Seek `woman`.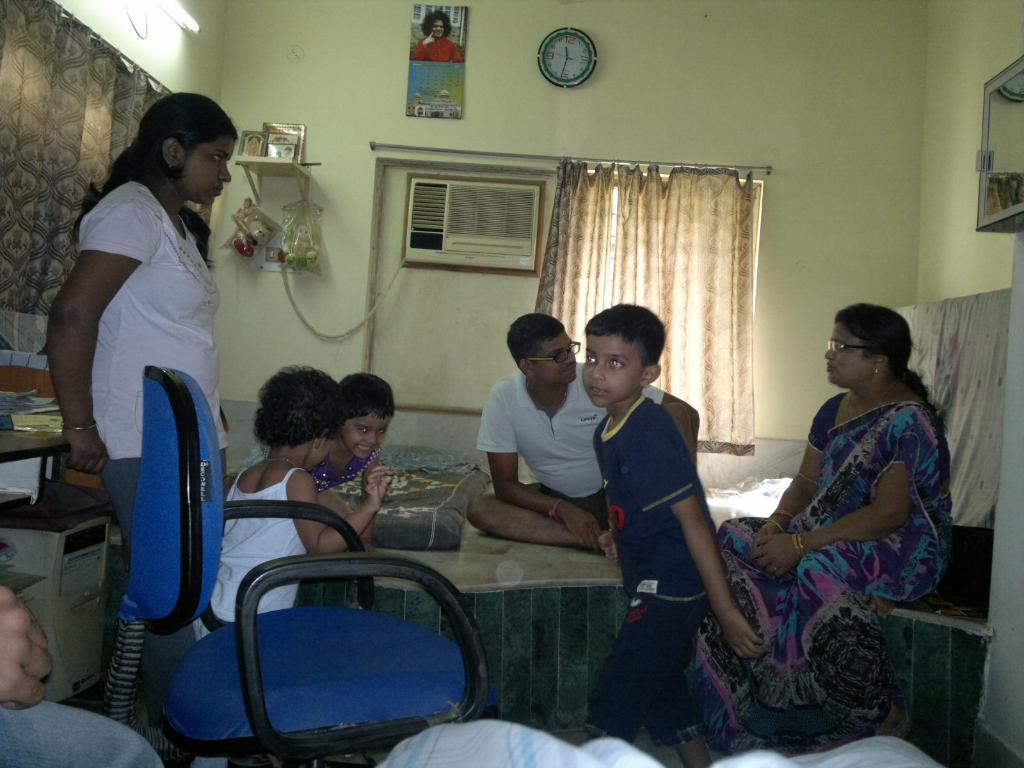
box(693, 303, 950, 748).
